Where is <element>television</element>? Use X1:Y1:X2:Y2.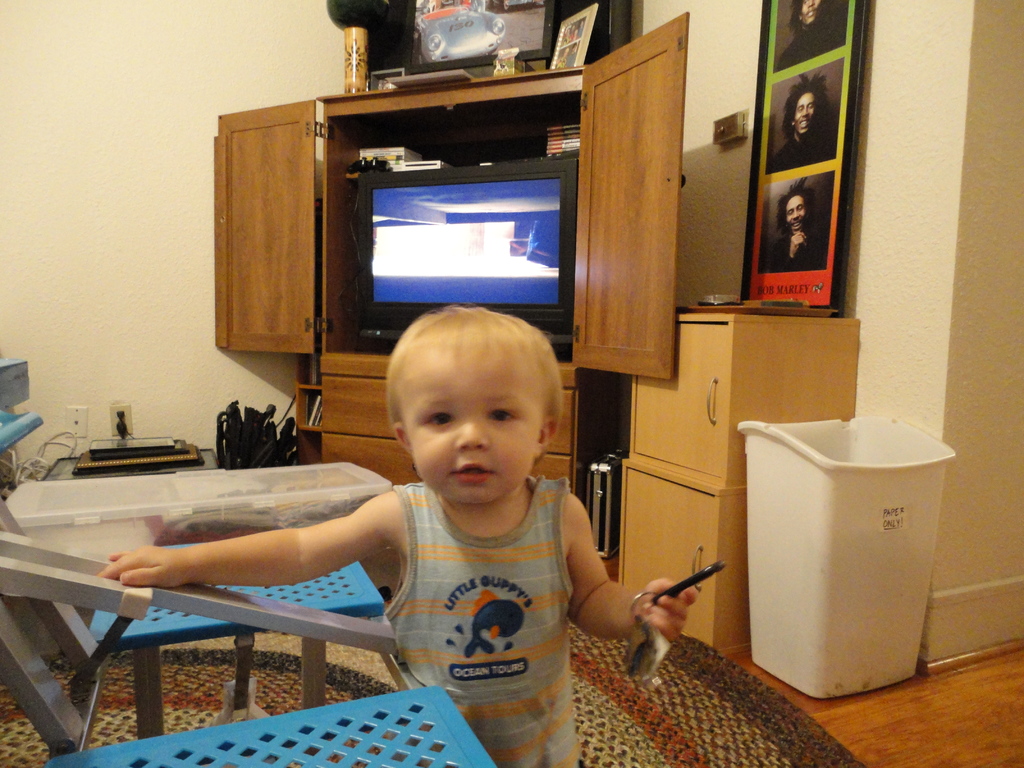
334:163:579:359.
